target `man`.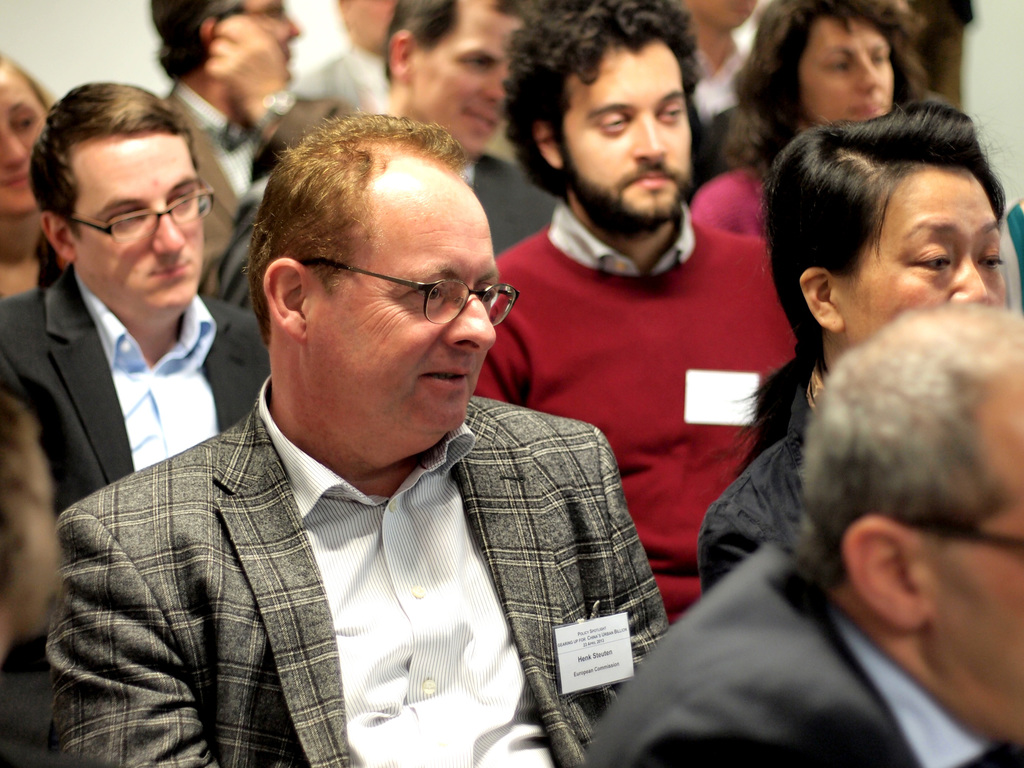
Target region: Rect(556, 301, 1021, 767).
